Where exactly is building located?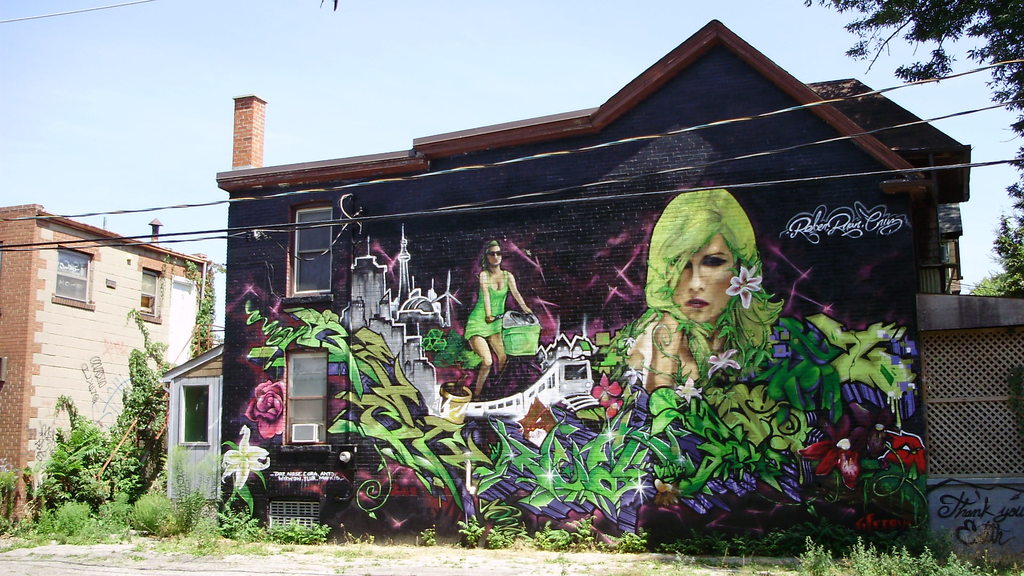
Its bounding box is (158,14,1023,562).
